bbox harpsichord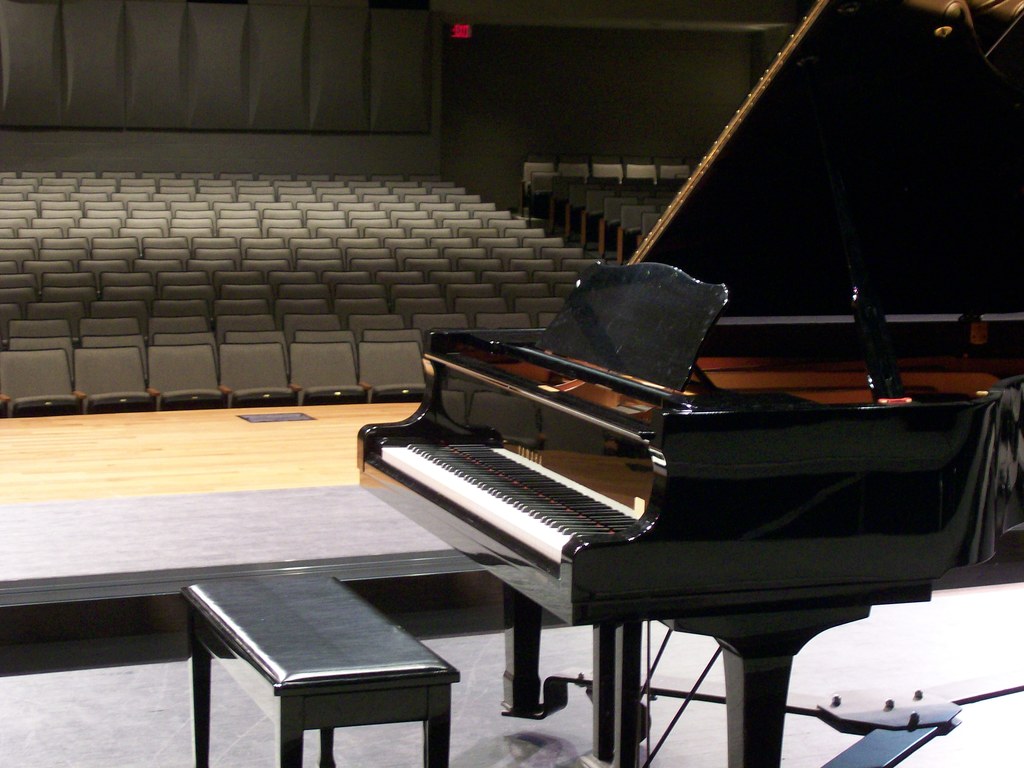
detection(354, 0, 1023, 767)
